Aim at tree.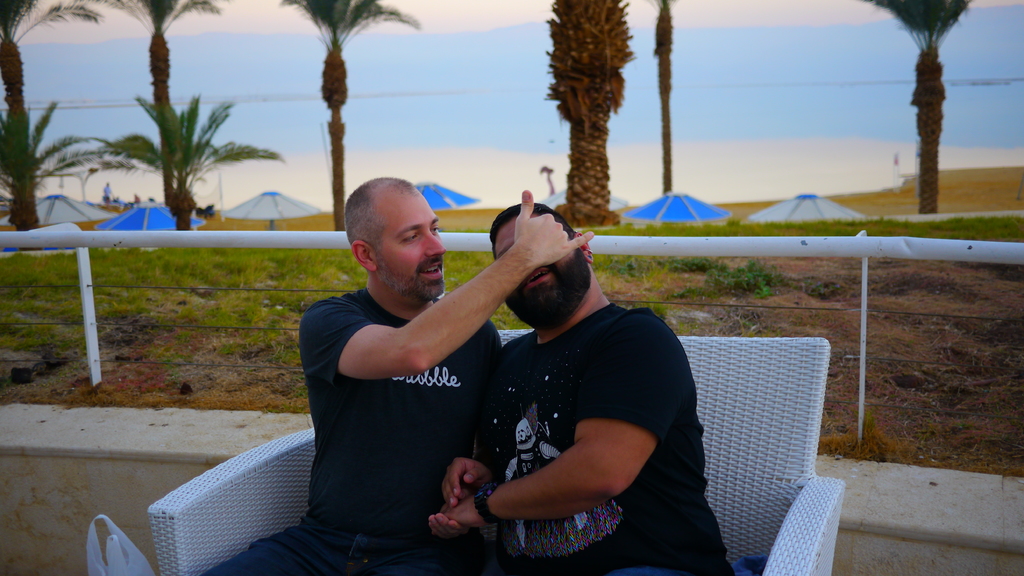
Aimed at bbox=[0, 99, 109, 230].
